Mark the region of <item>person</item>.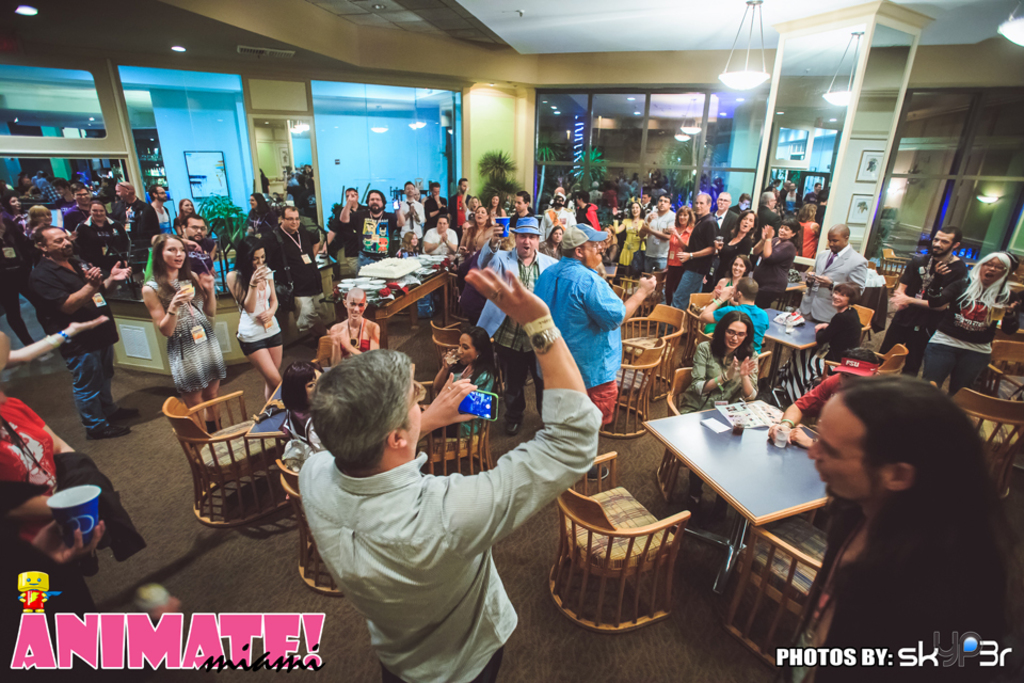
Region: 54 180 79 216.
